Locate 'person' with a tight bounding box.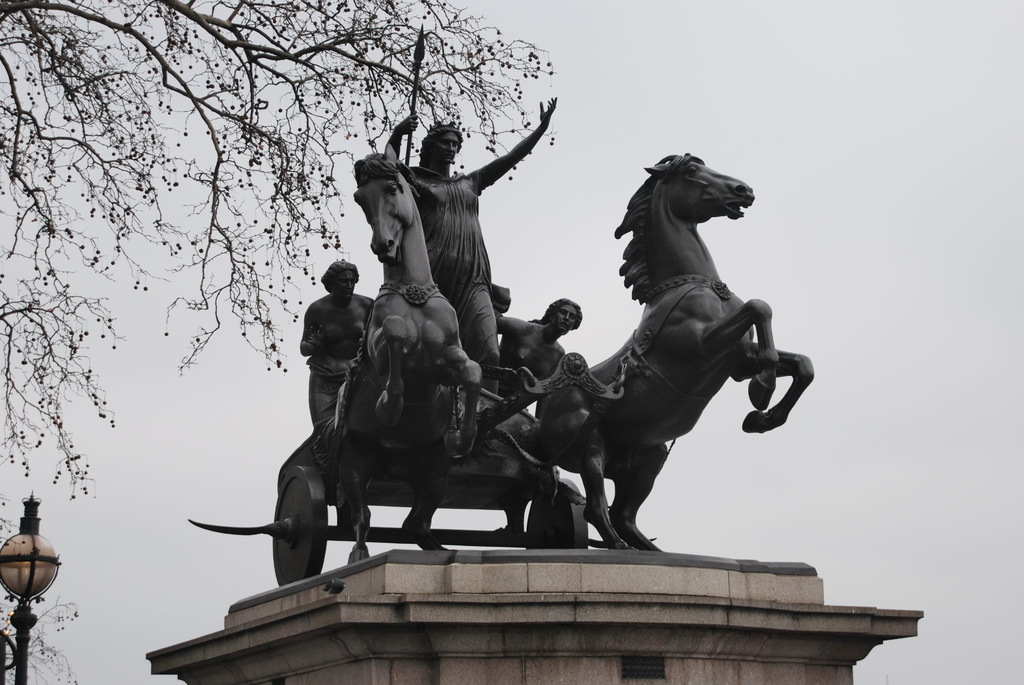
select_region(381, 92, 556, 395).
